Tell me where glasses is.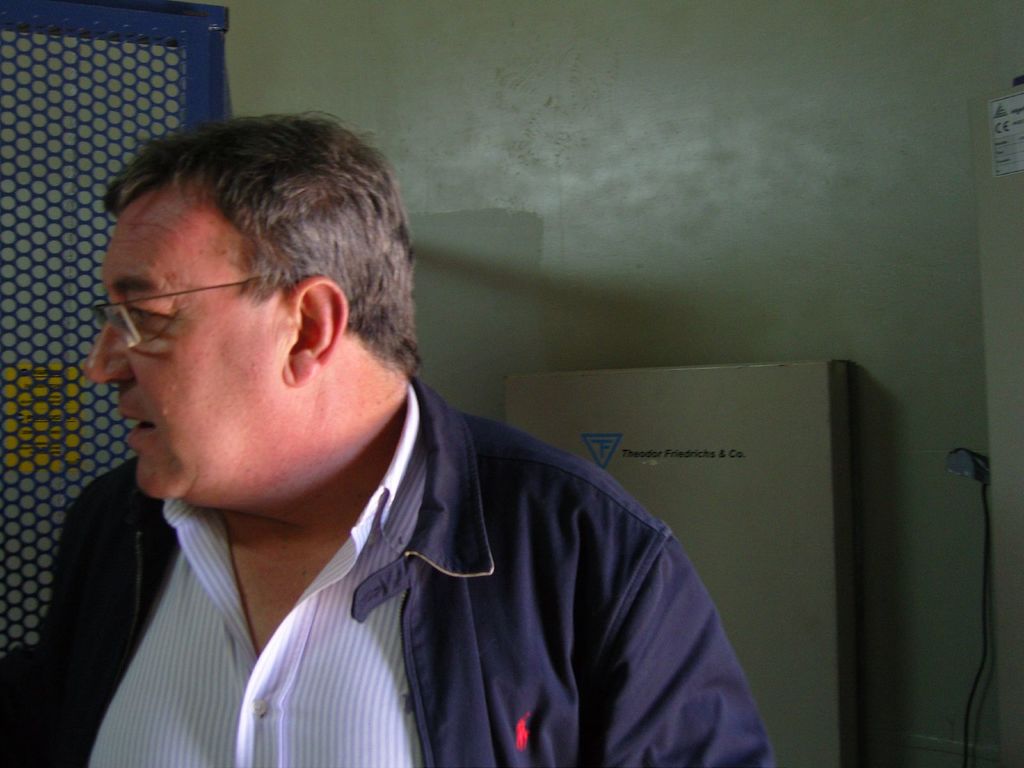
glasses is at [74, 260, 301, 356].
